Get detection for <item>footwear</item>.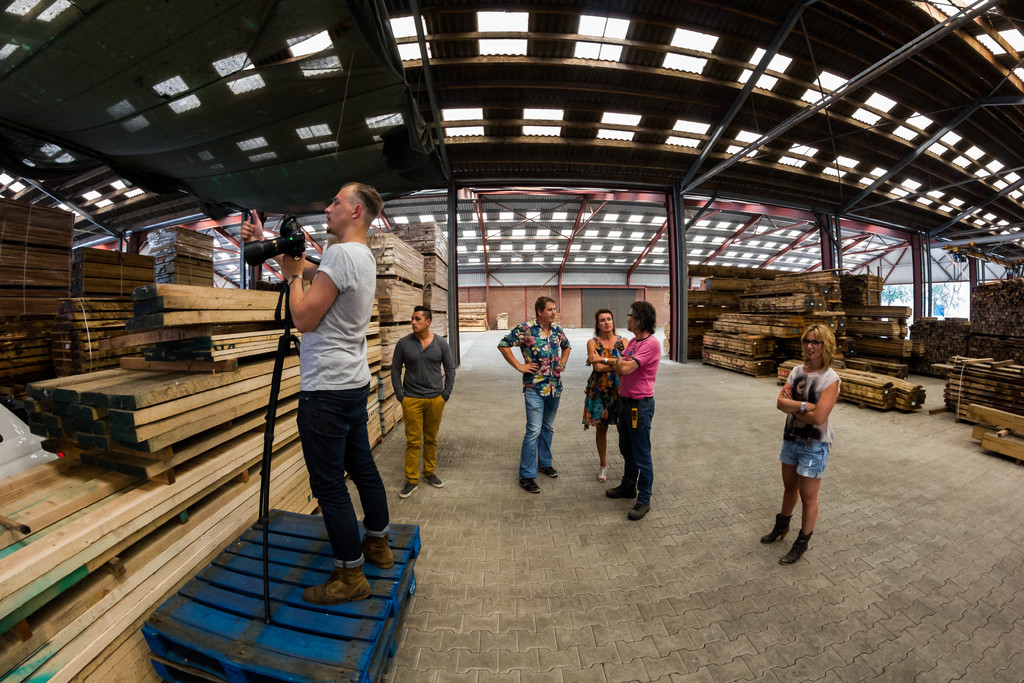
Detection: [left=362, top=532, right=397, bottom=567].
